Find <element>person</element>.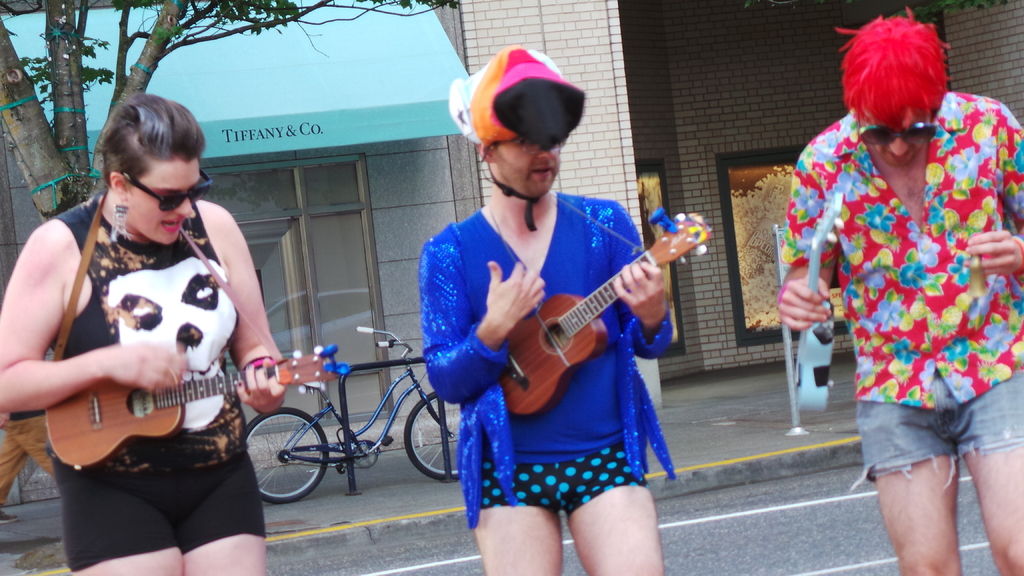
431,70,700,563.
